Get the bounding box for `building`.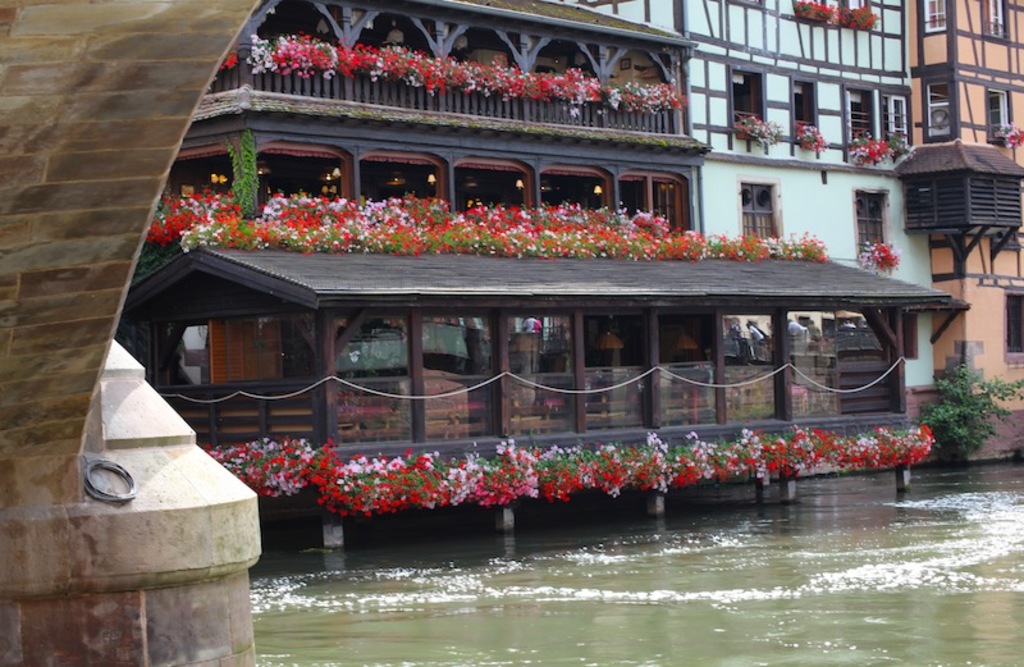
l=589, t=0, r=947, b=425.
